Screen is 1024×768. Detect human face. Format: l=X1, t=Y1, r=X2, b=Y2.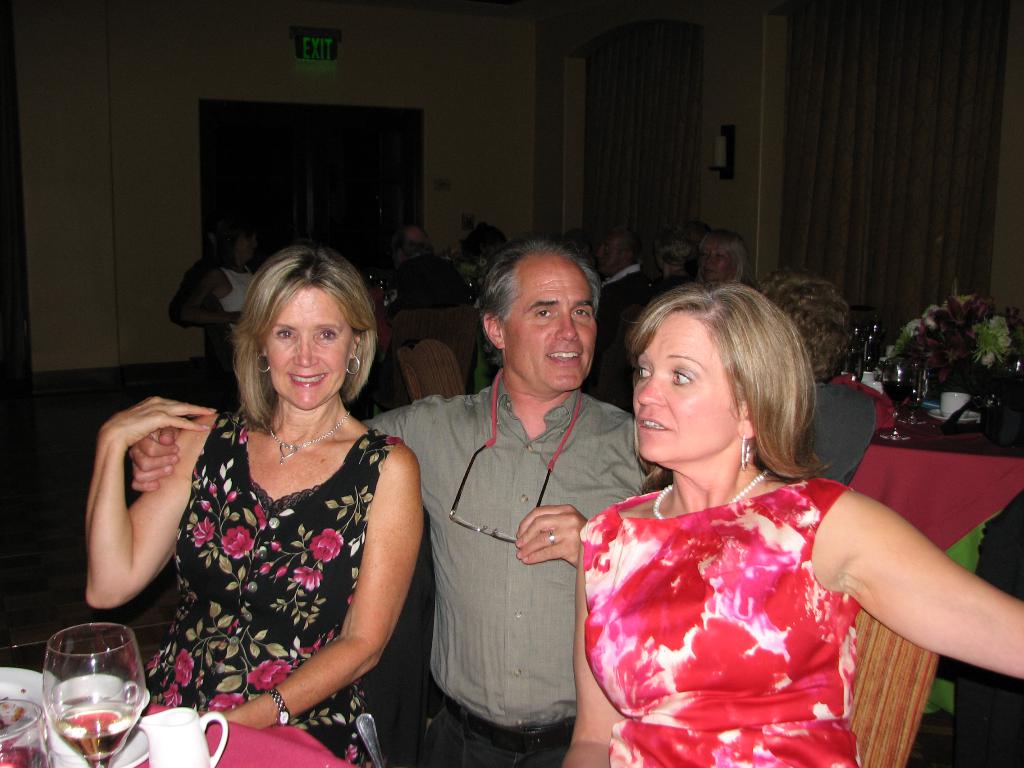
l=629, t=311, r=724, b=468.
